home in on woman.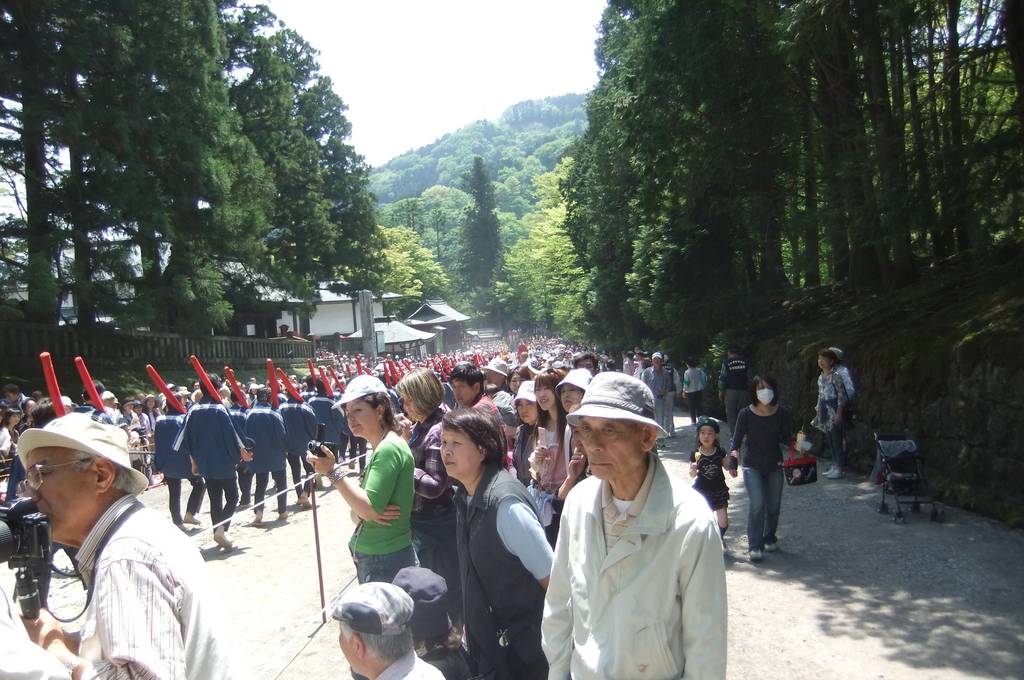
Homed in at rect(431, 402, 564, 679).
